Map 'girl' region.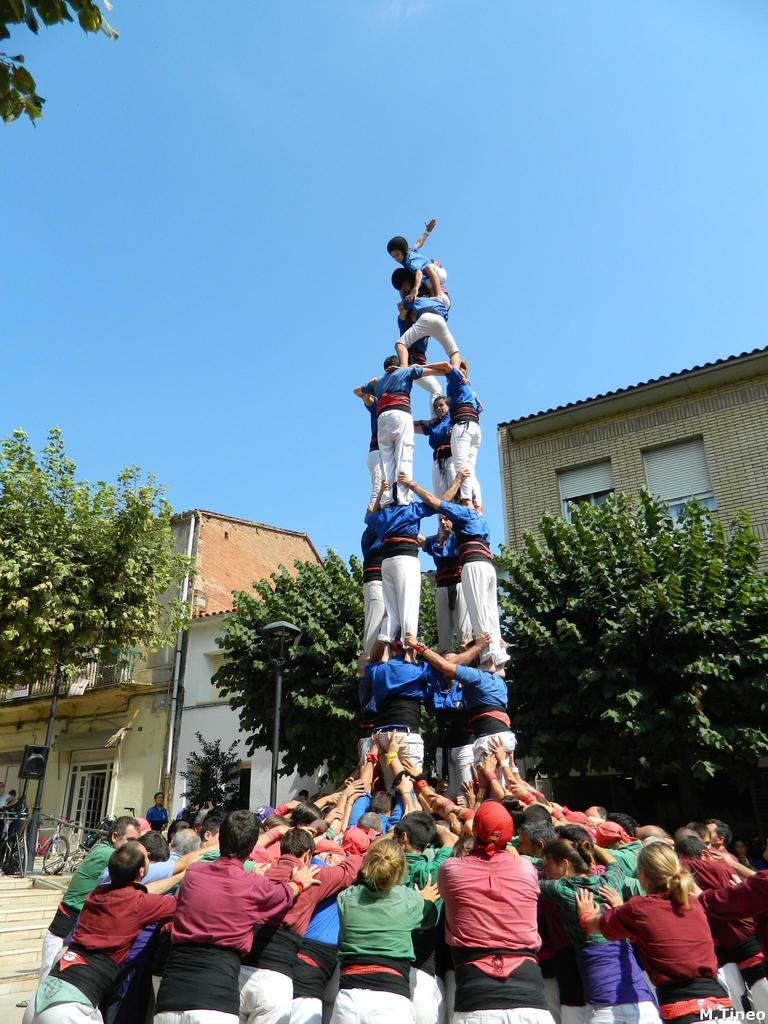
Mapped to box(413, 393, 454, 497).
